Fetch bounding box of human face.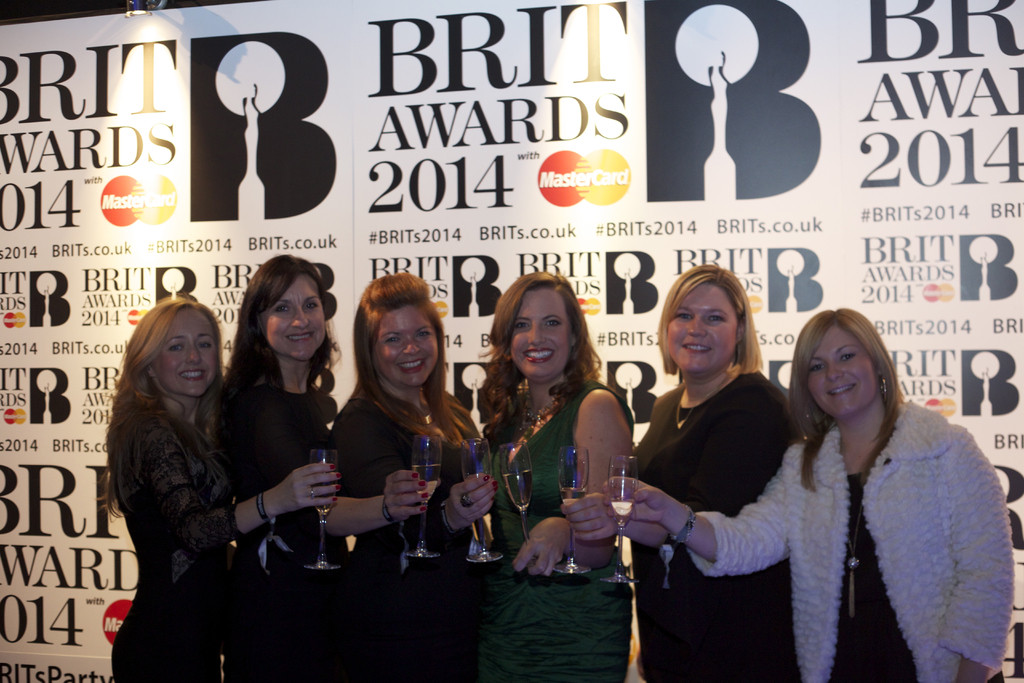
Bbox: detection(509, 290, 568, 381).
